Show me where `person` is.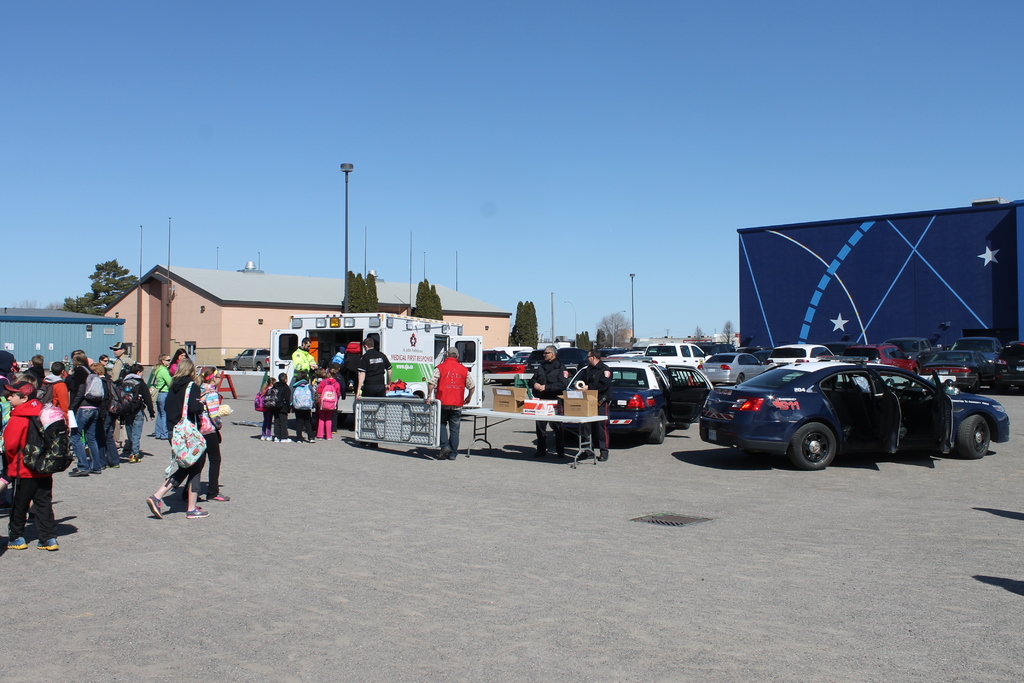
`person` is at <box>269,373,294,443</box>.
